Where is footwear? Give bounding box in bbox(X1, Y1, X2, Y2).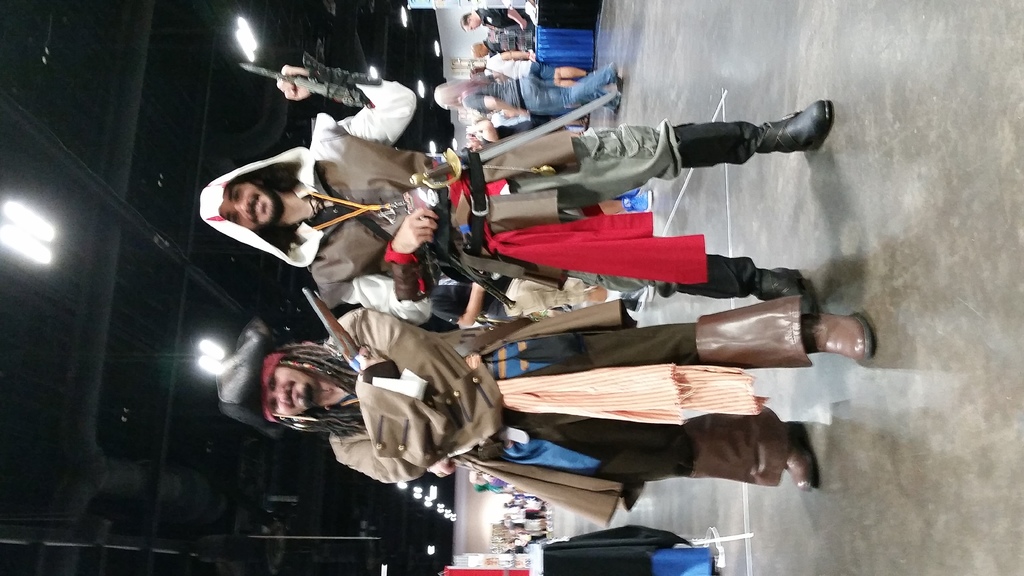
bbox(753, 97, 836, 152).
